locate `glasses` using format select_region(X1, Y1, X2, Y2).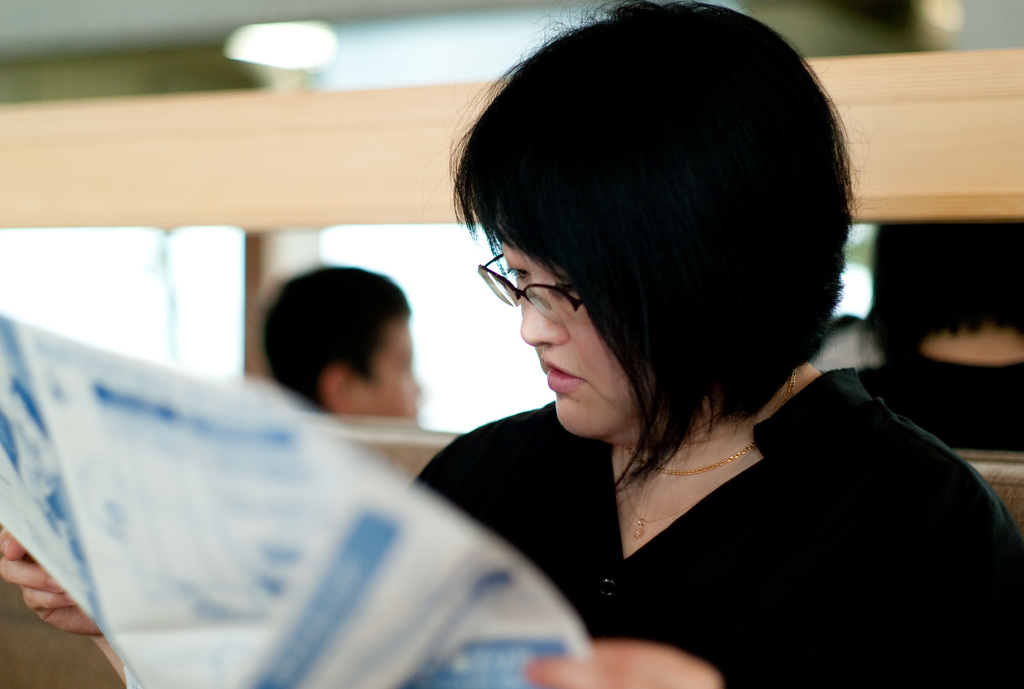
select_region(481, 270, 601, 322).
